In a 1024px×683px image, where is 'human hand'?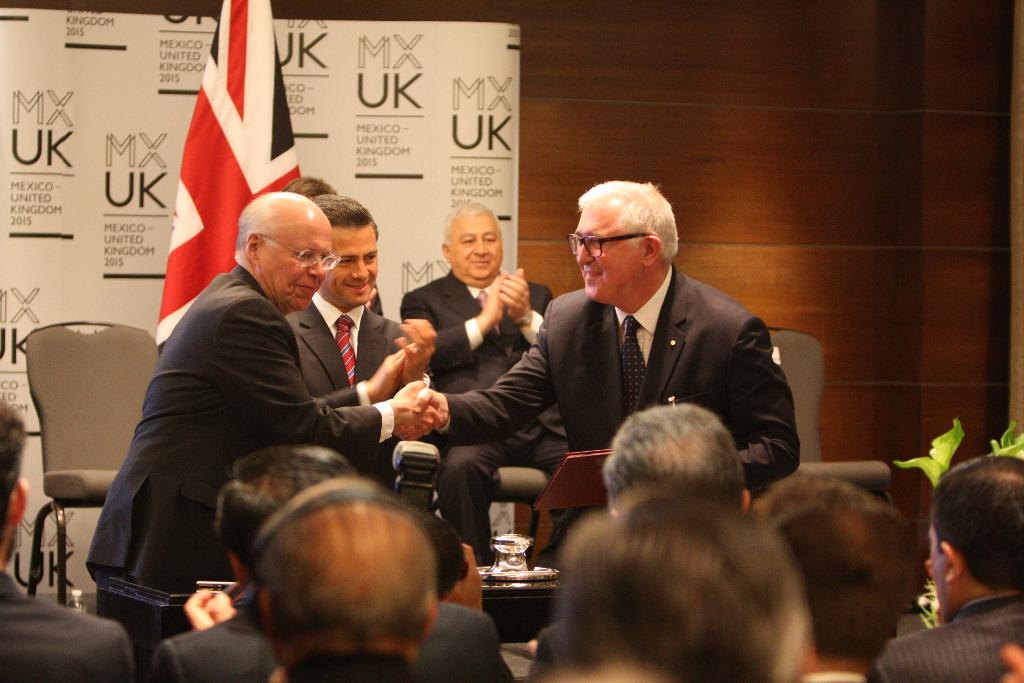
<bbox>203, 588, 238, 627</bbox>.
